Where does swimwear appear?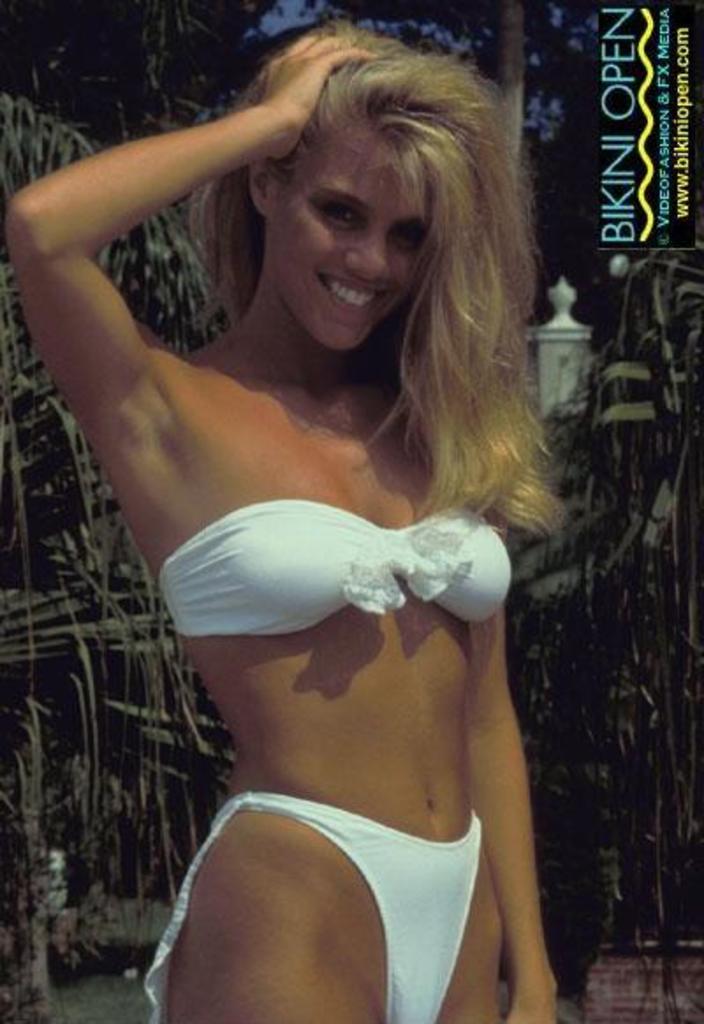
Appears at 160:487:524:639.
